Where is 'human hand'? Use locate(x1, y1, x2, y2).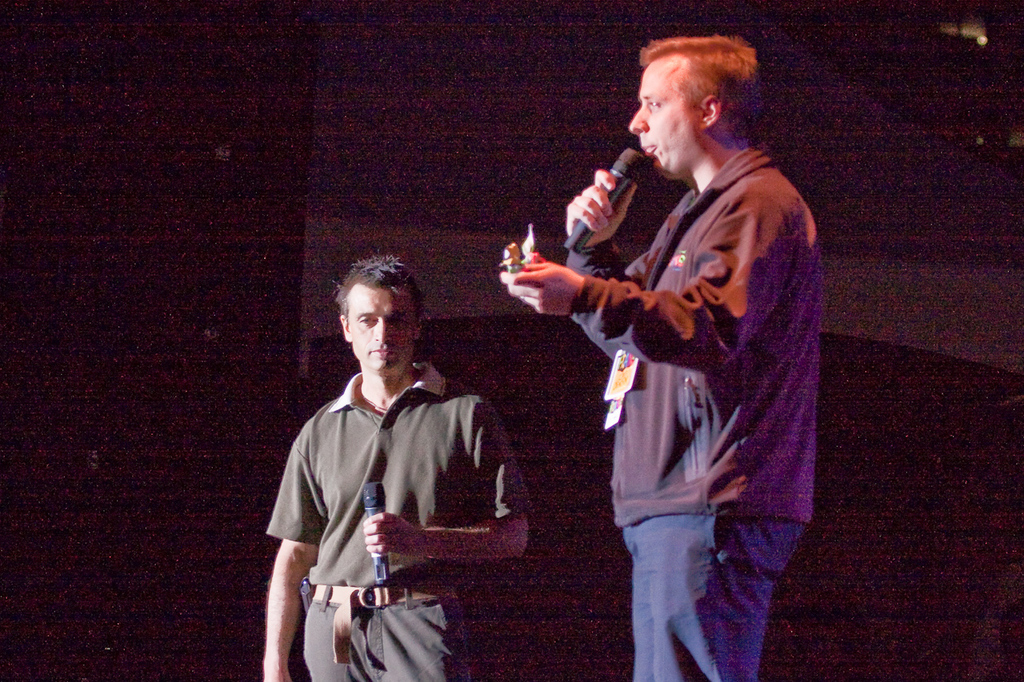
locate(259, 664, 294, 681).
